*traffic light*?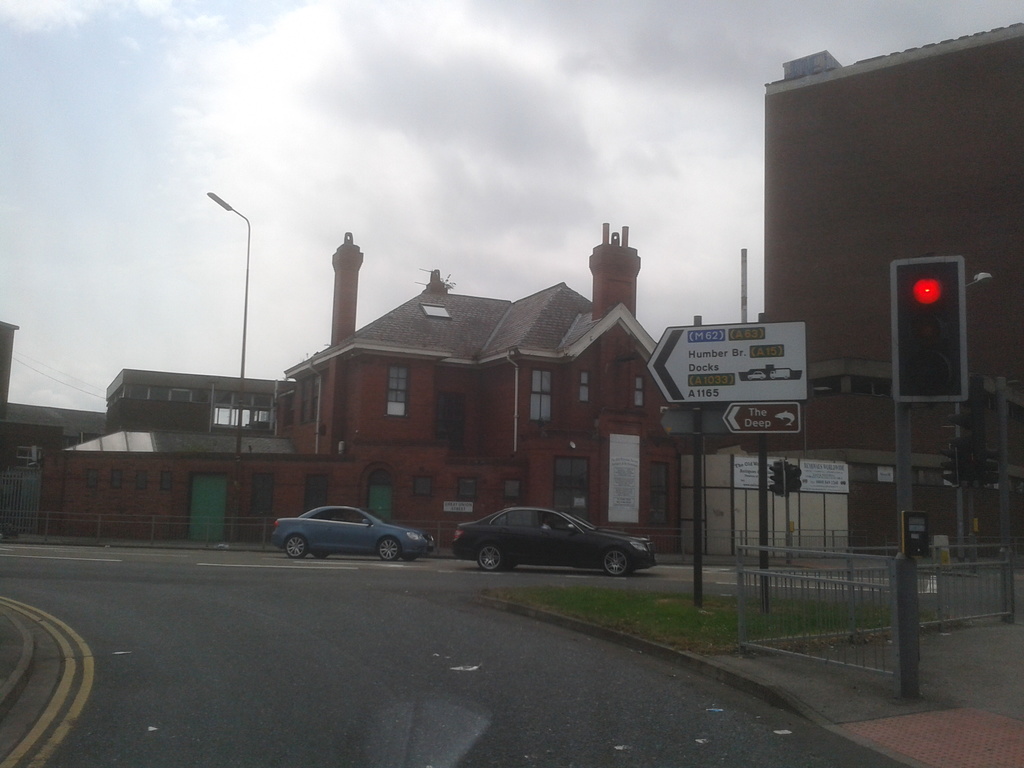
bbox=[941, 392, 1004, 490]
